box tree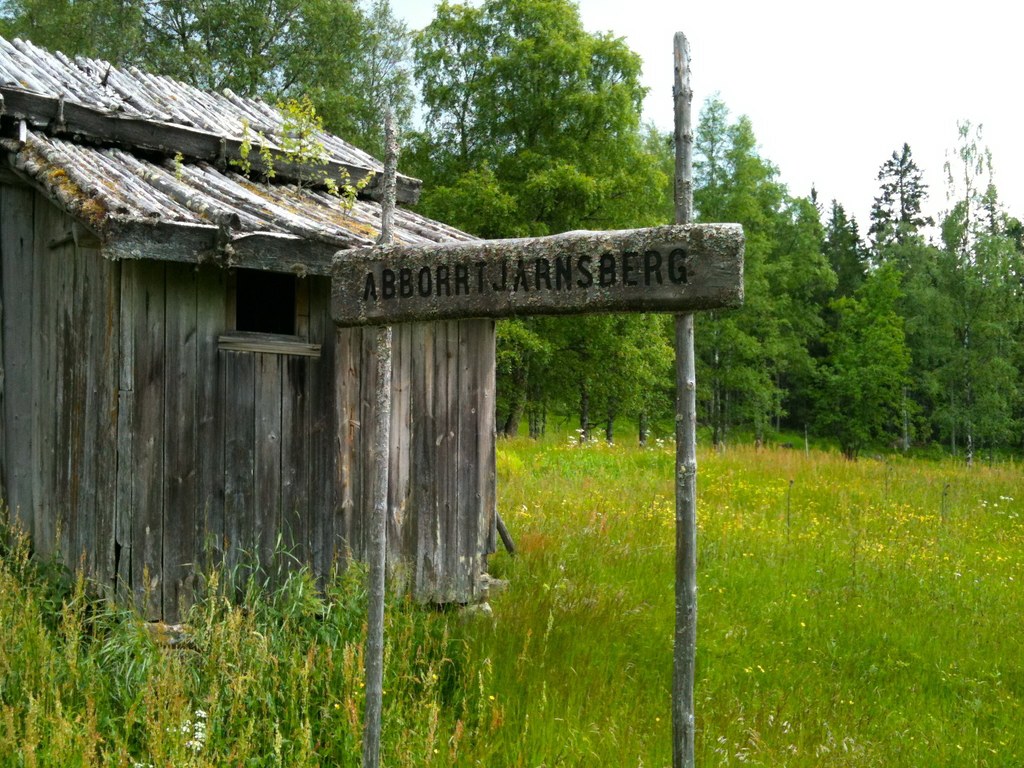
detection(682, 93, 795, 454)
